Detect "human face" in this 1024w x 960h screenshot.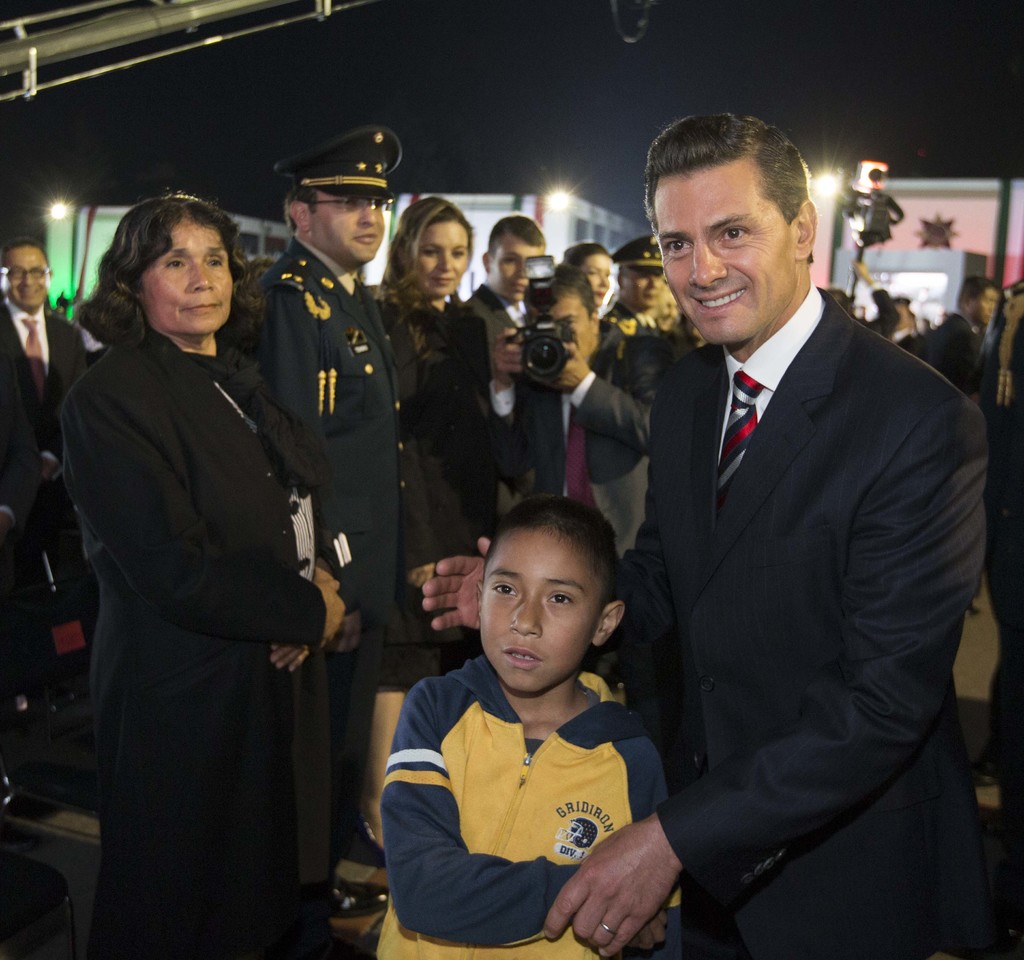
Detection: <box>1,245,50,309</box>.
